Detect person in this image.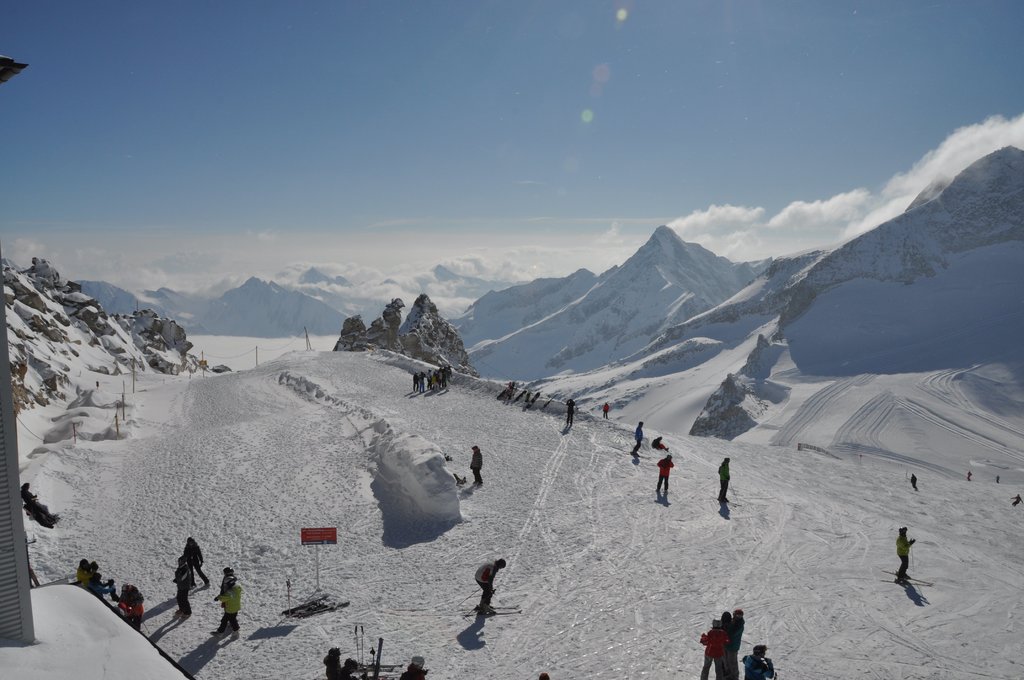
Detection: (656,455,675,491).
